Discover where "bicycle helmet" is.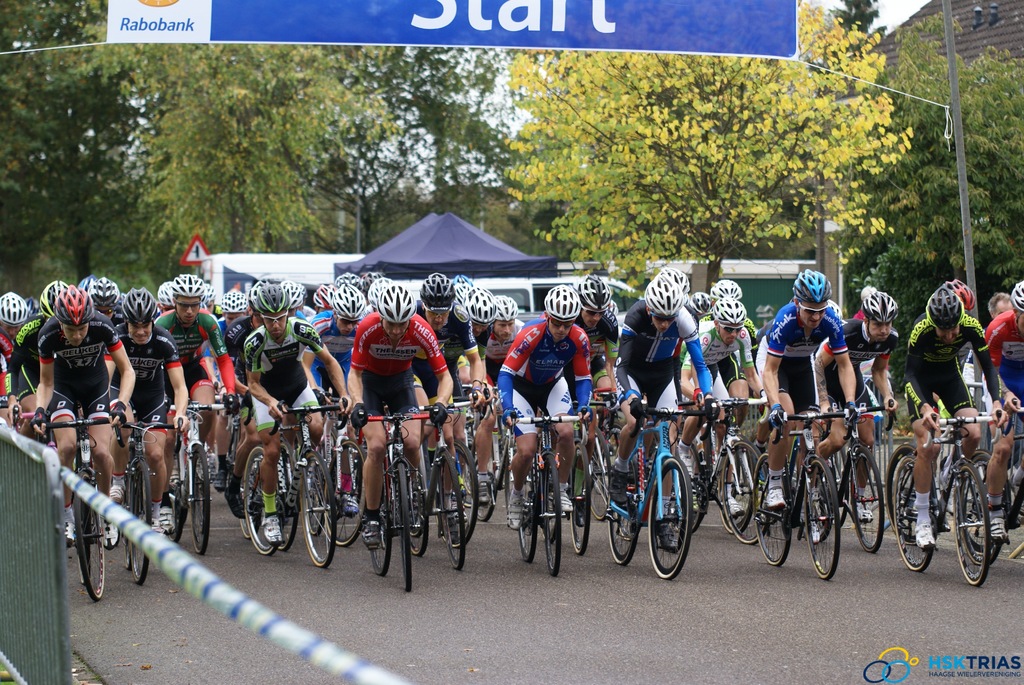
Discovered at 708 298 750 323.
